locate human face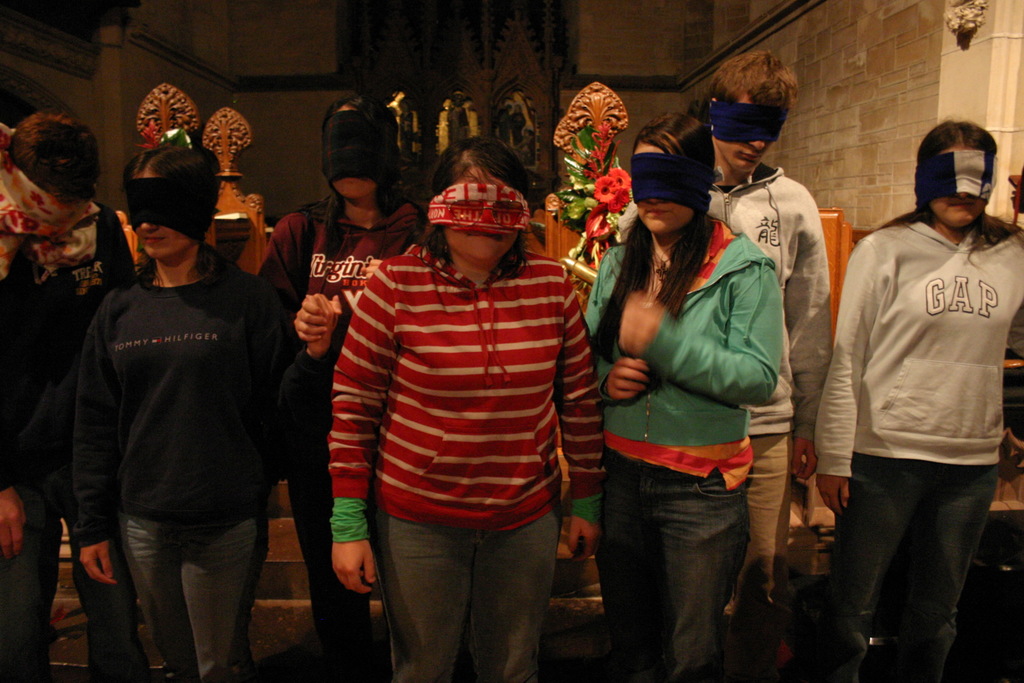
bbox=(628, 139, 701, 235)
